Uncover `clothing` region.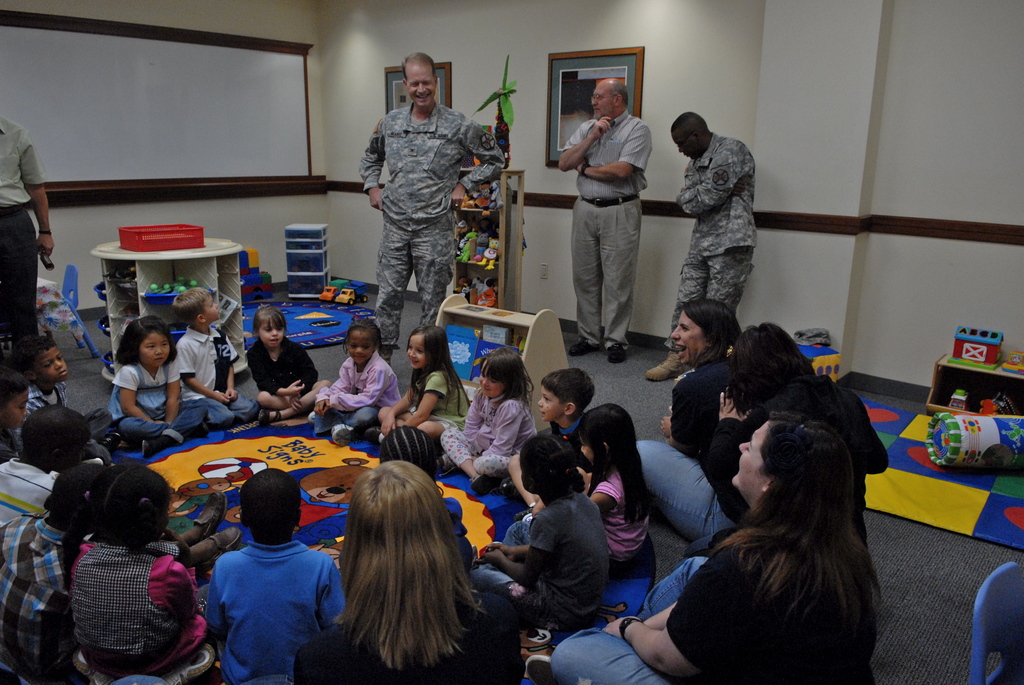
Uncovered: locate(596, 462, 655, 554).
